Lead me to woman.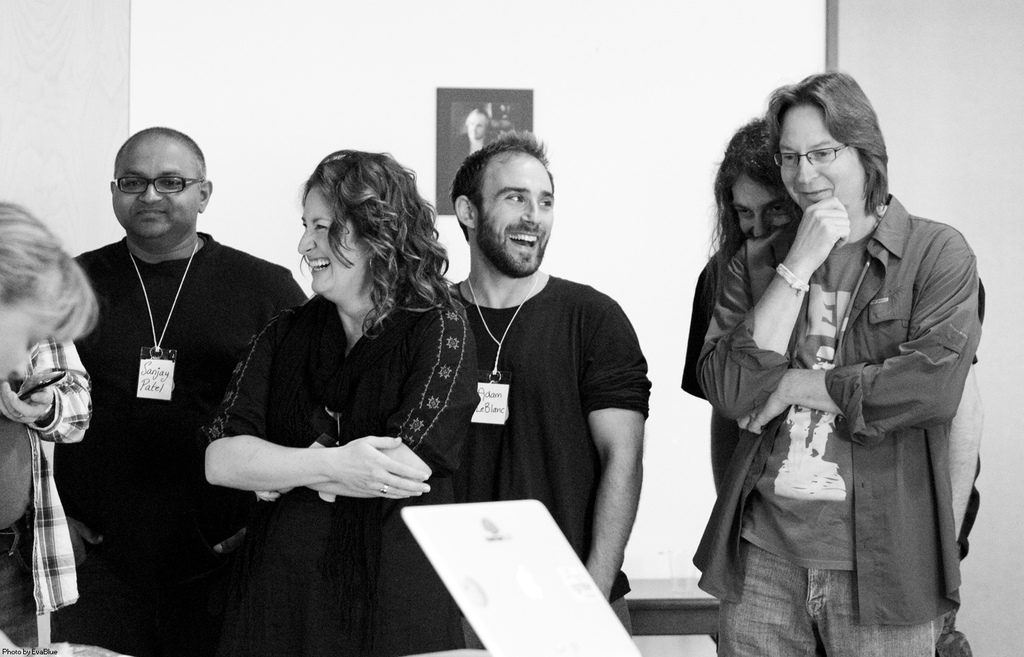
Lead to Rect(0, 194, 99, 385).
